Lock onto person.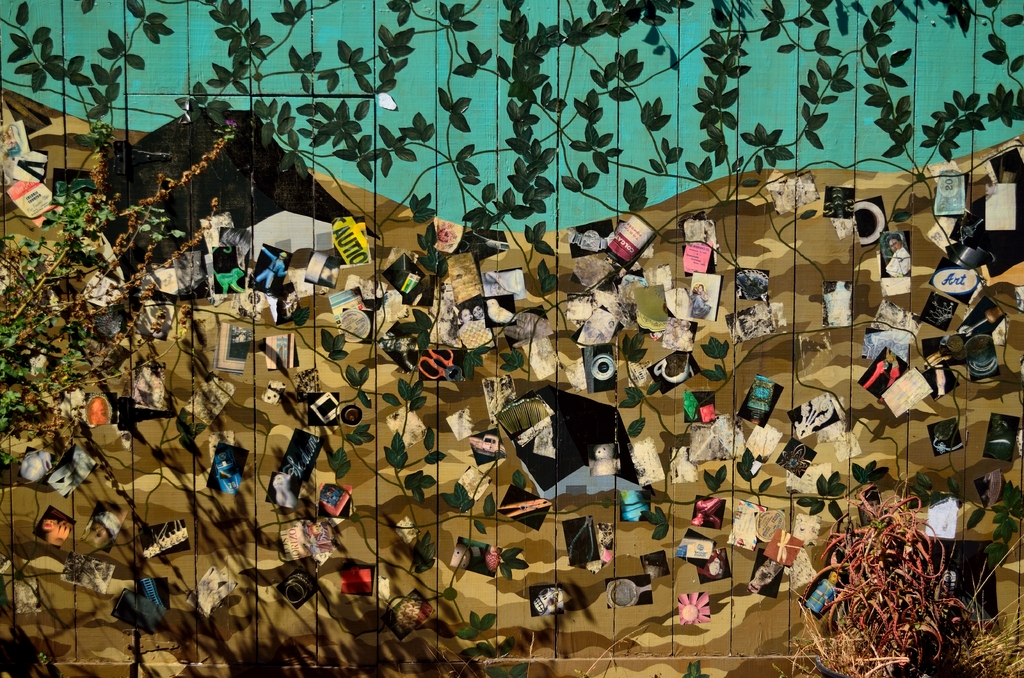
Locked: [left=257, top=244, right=289, bottom=290].
